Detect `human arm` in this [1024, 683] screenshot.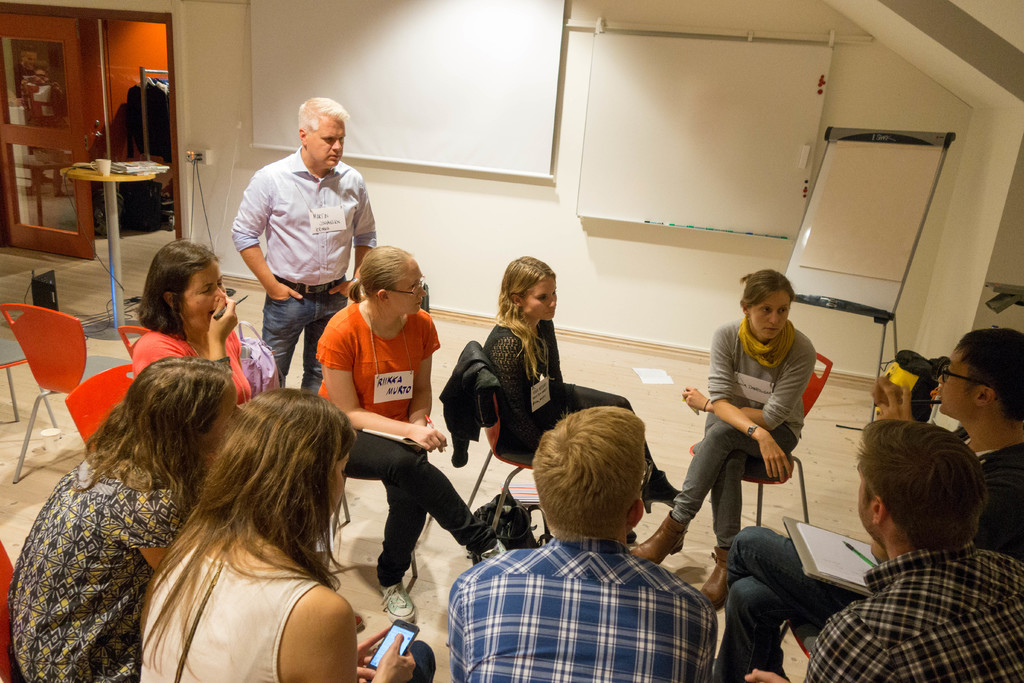
Detection: l=671, t=345, r=819, b=432.
